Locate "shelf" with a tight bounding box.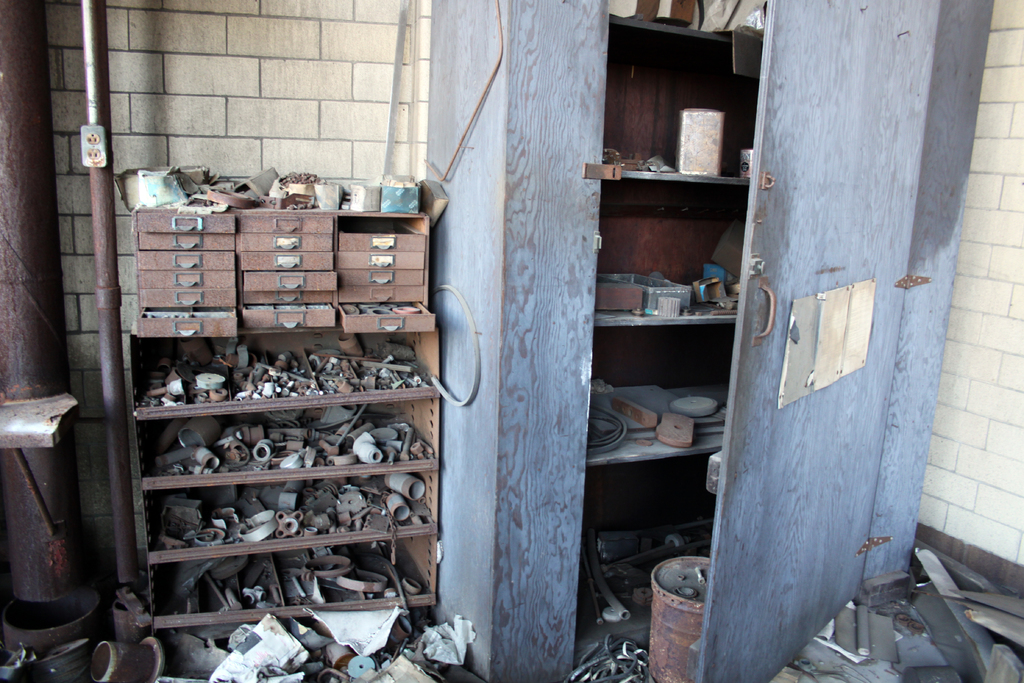
569 0 766 659.
